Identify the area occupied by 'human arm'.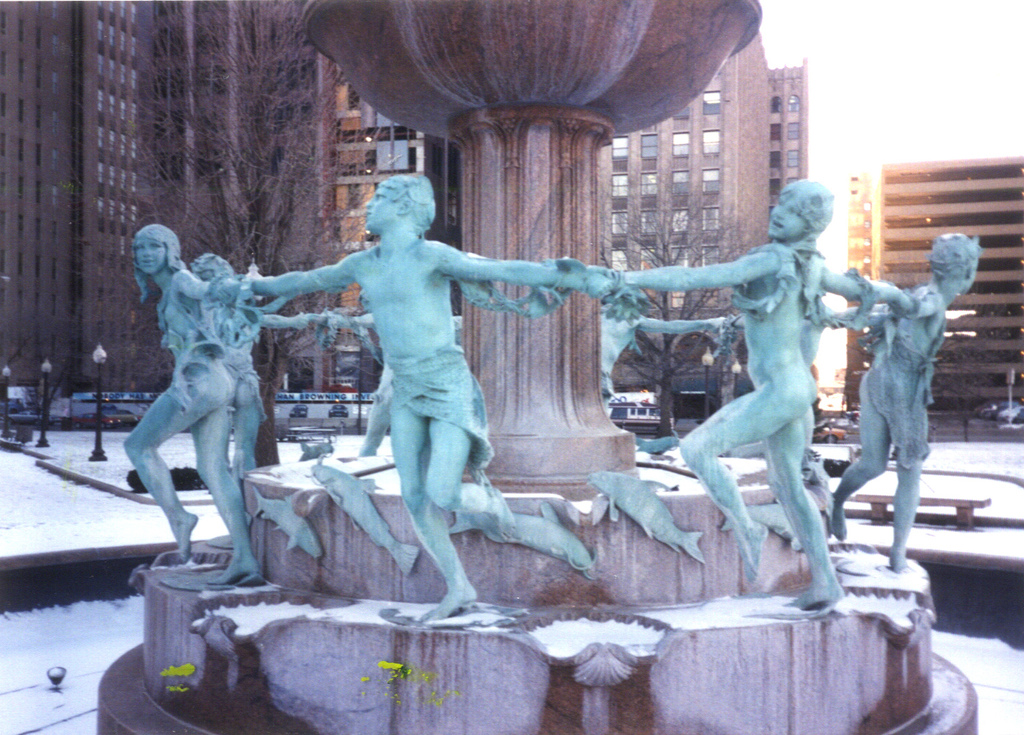
Area: (594, 247, 786, 291).
